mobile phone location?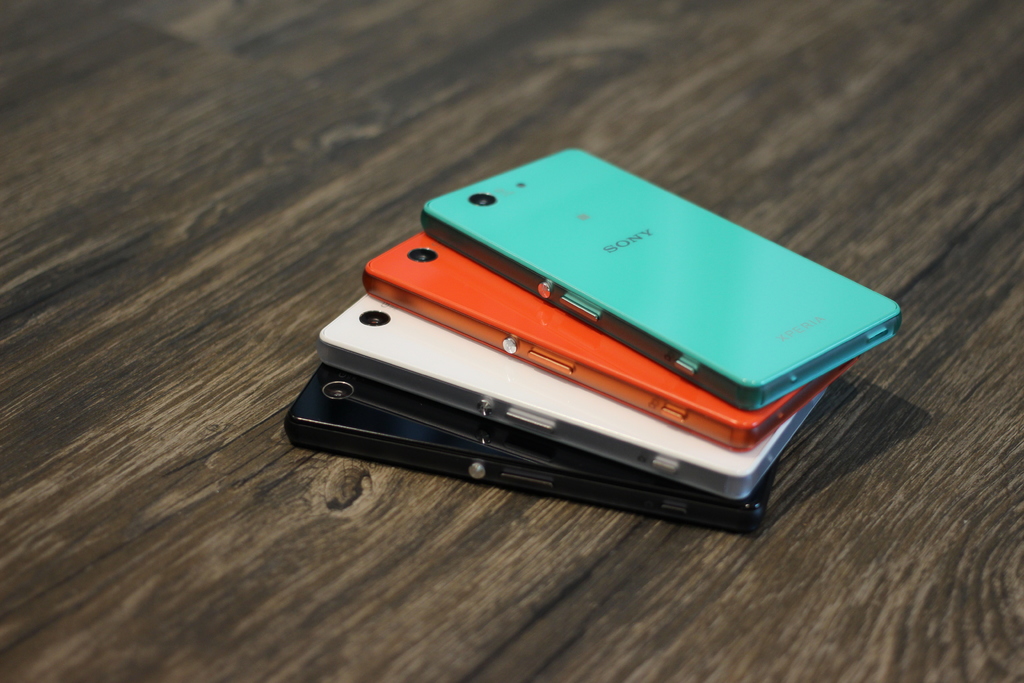
select_region(319, 295, 829, 497)
